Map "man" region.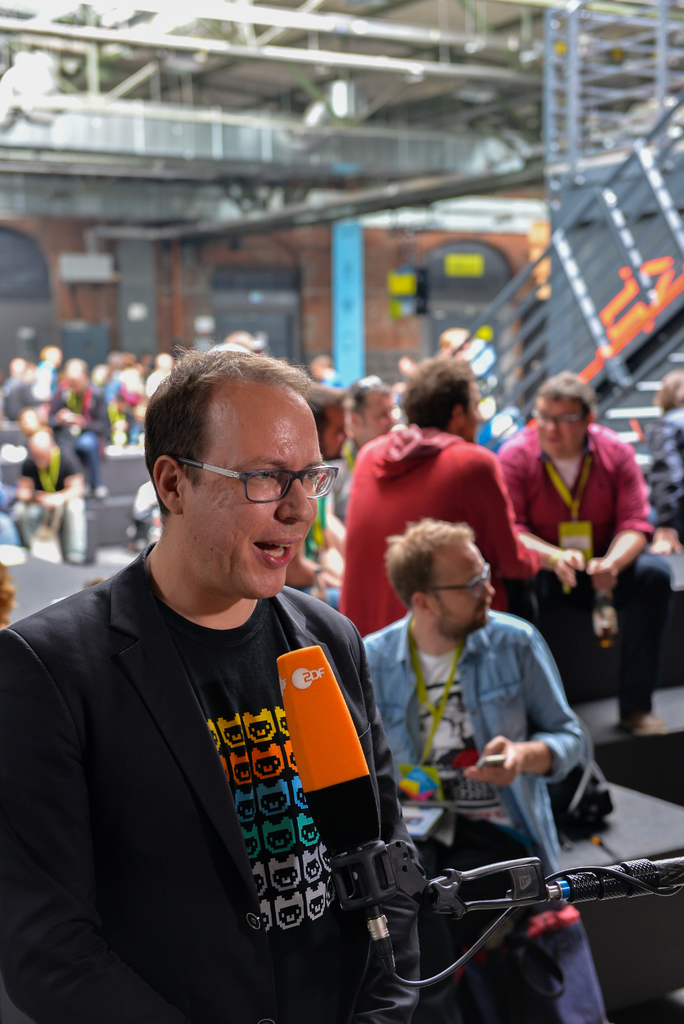
Mapped to [x1=14, y1=337, x2=444, y2=998].
